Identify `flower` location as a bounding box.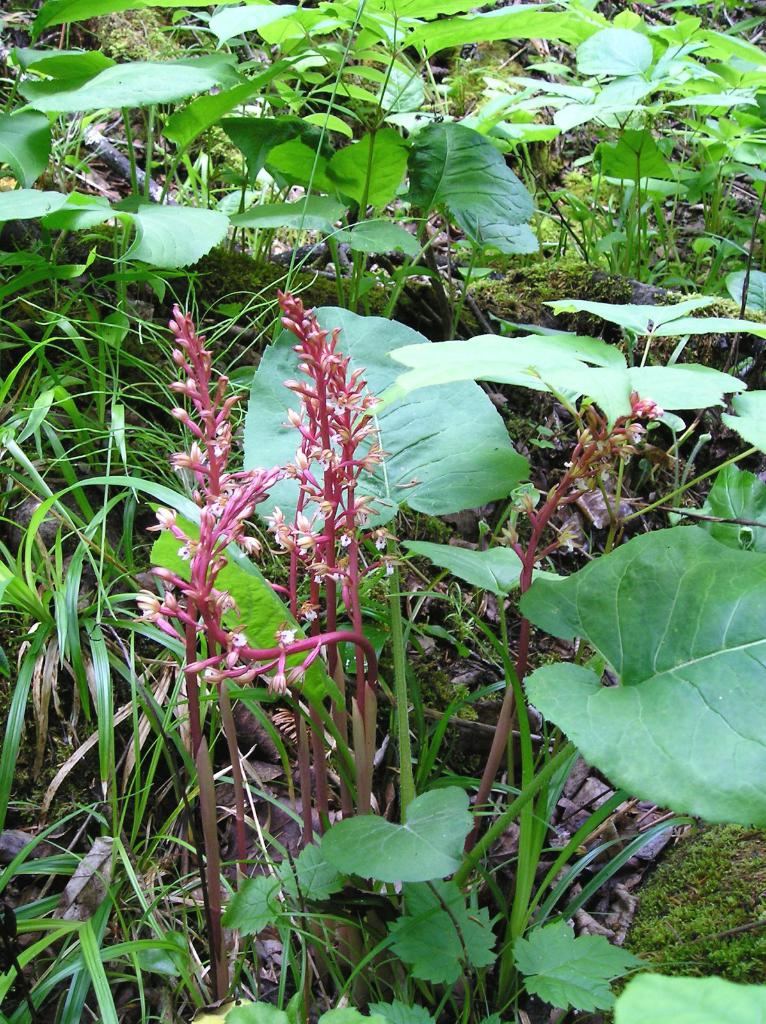
left=147, top=506, right=175, bottom=531.
